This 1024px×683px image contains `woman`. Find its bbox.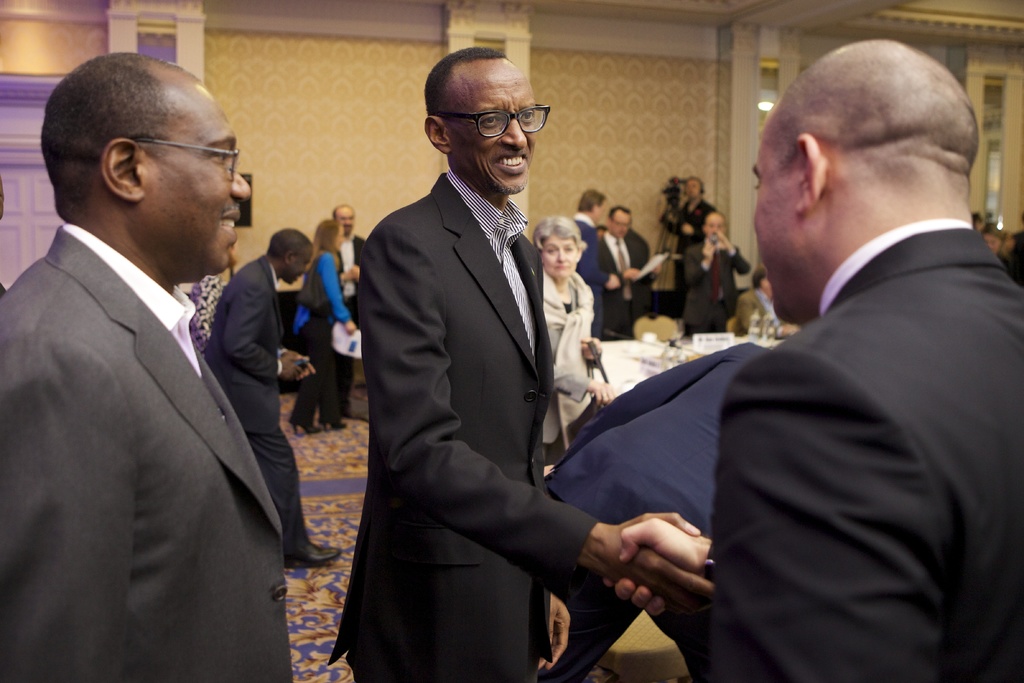
(x1=529, y1=215, x2=609, y2=465).
